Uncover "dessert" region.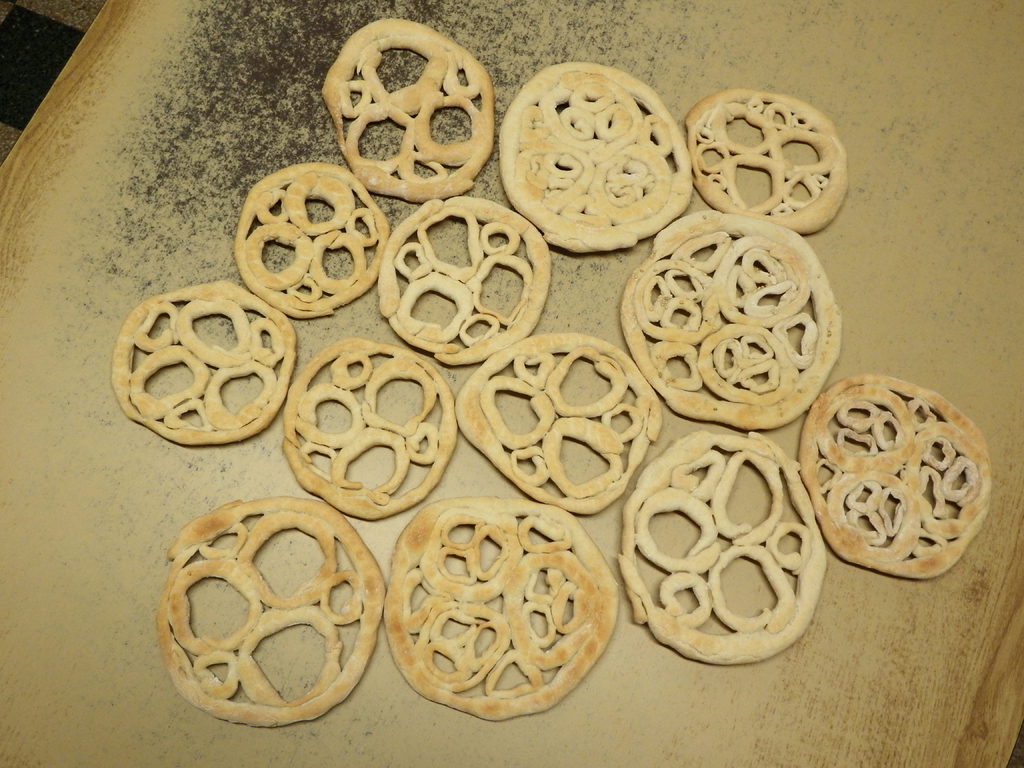
Uncovered: [457, 331, 657, 509].
